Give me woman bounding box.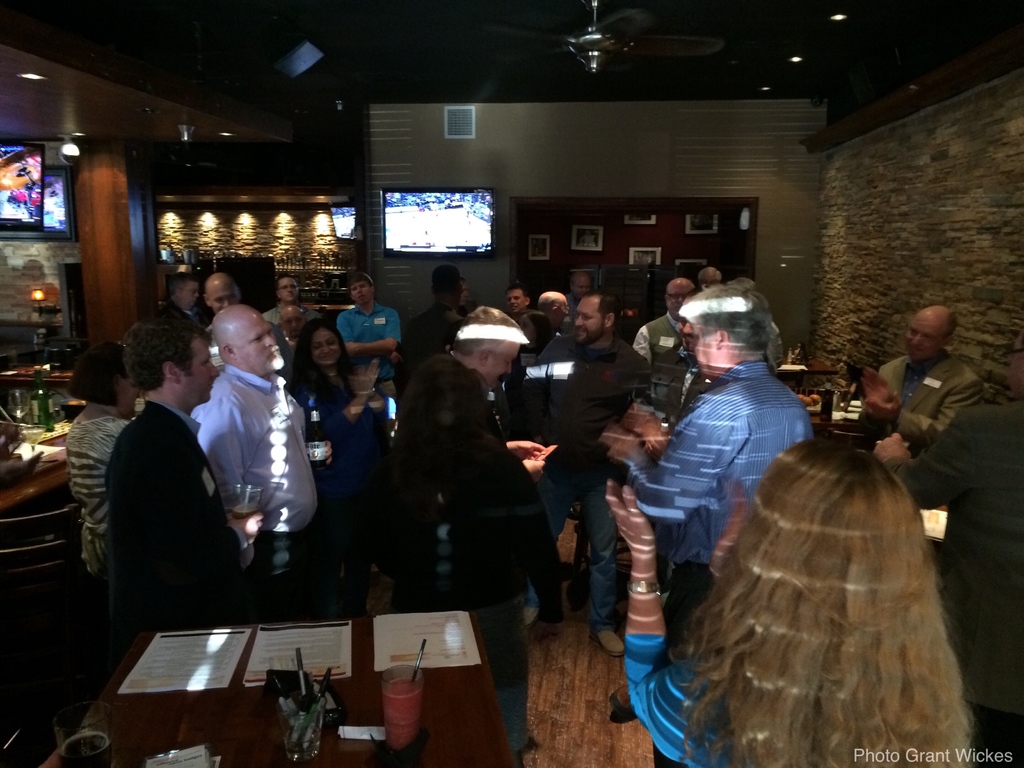
[left=646, top=420, right=1005, bottom=735].
